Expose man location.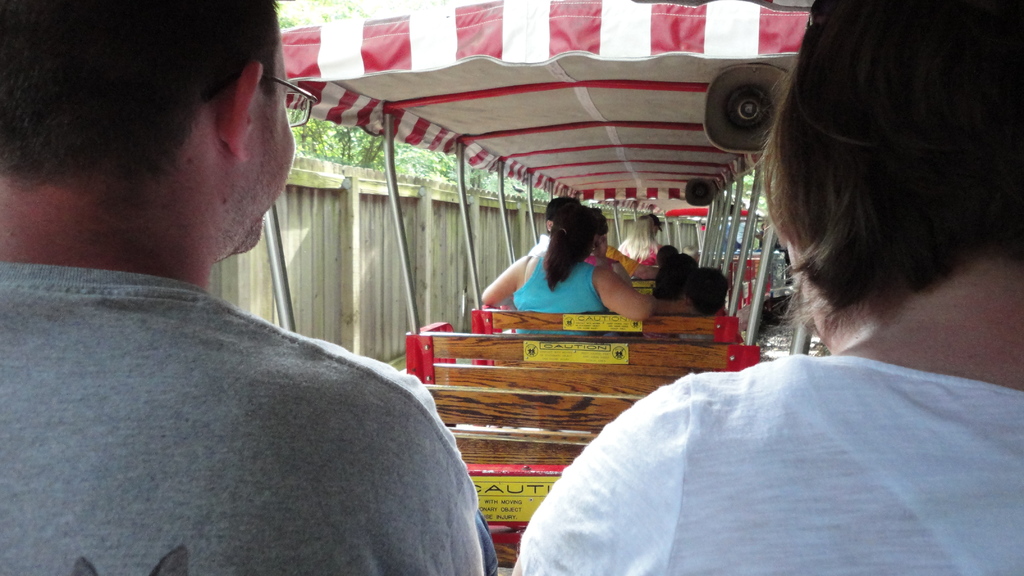
Exposed at {"left": 525, "top": 201, "right": 577, "bottom": 257}.
